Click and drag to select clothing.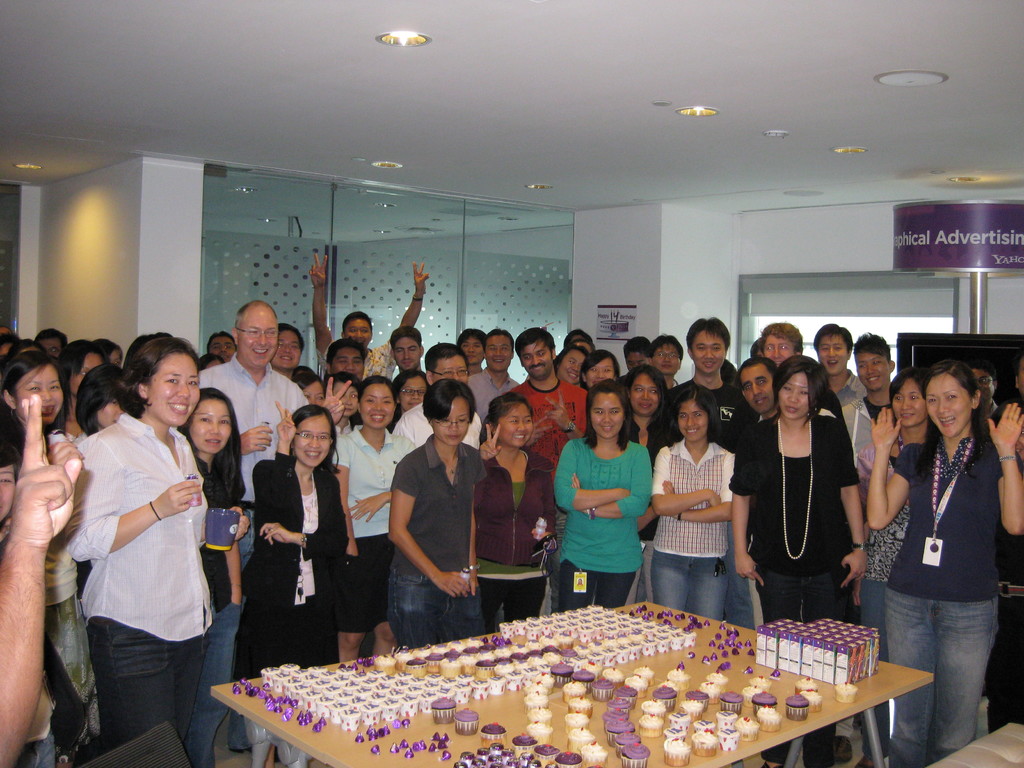
Selection: [left=985, top=468, right=1022, bottom=735].
